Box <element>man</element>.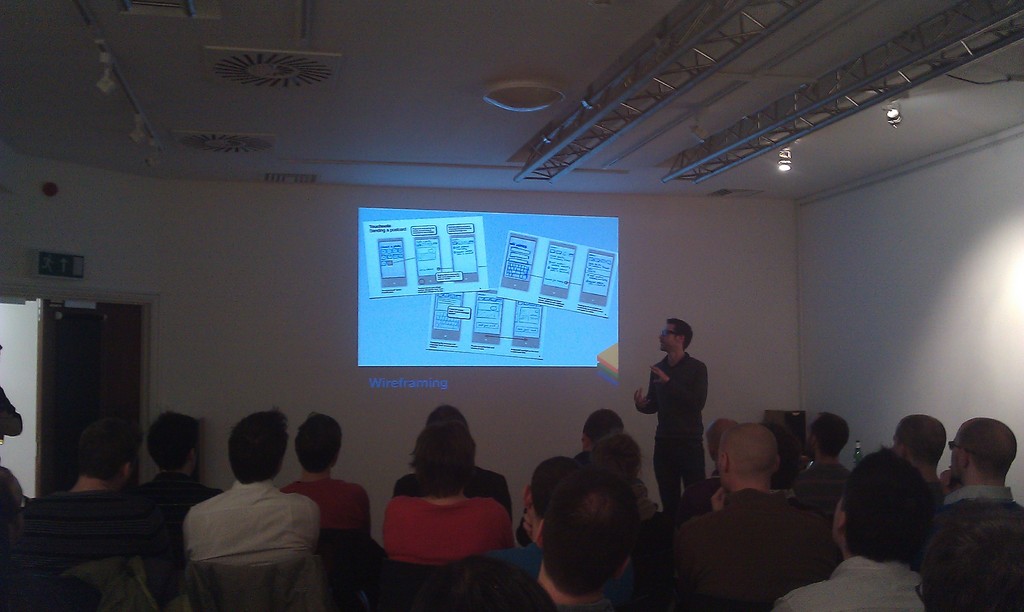
rect(273, 411, 379, 541).
